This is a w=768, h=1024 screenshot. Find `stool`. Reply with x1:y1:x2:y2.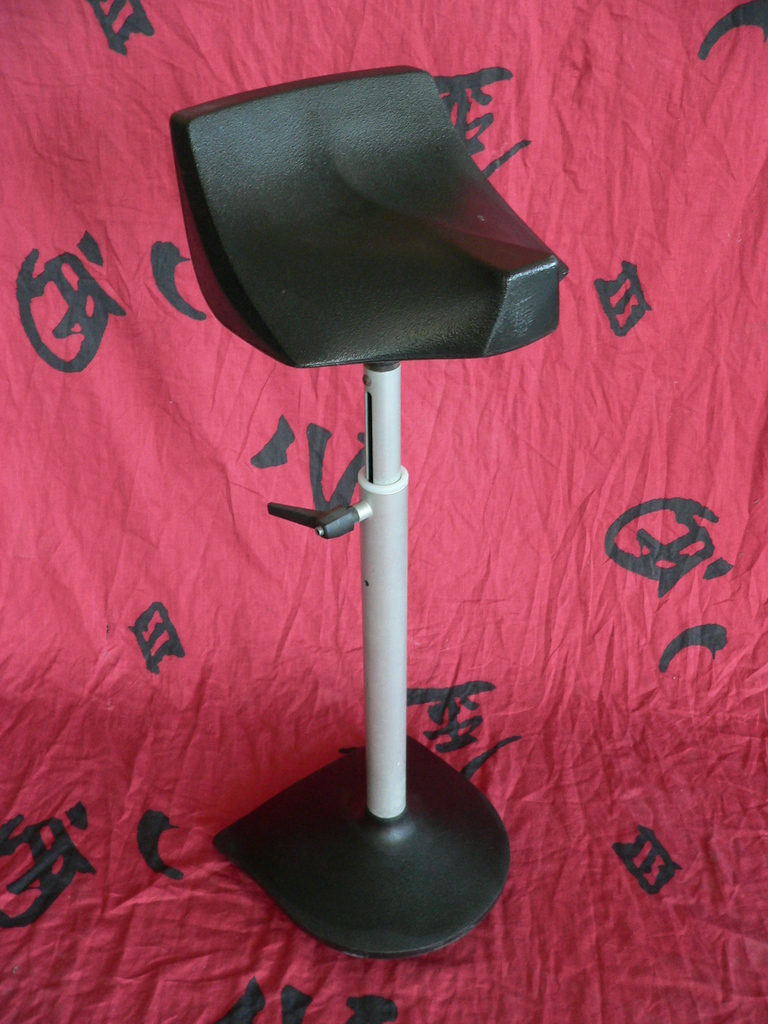
170:63:570:959.
